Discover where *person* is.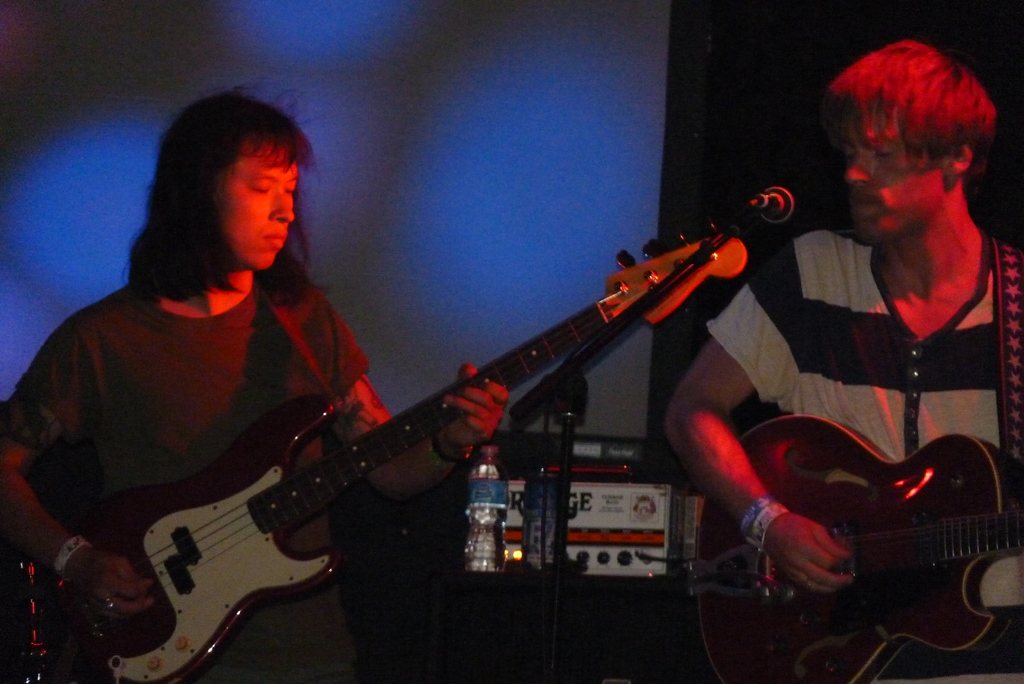
Discovered at x1=0 y1=91 x2=508 y2=683.
